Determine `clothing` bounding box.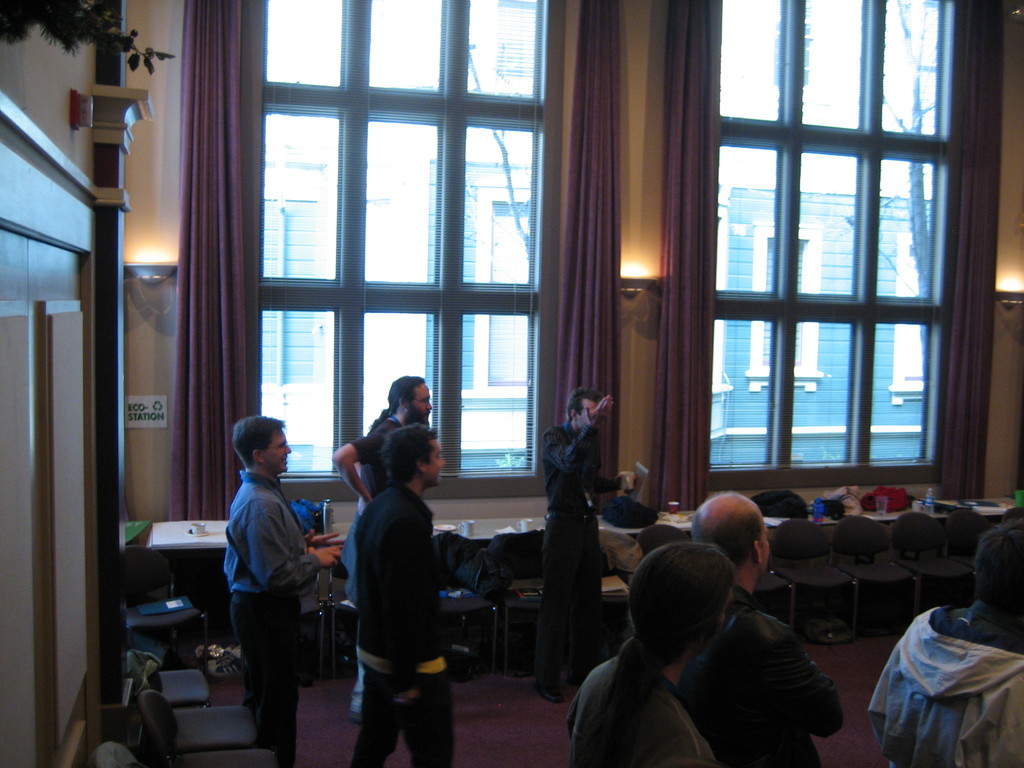
Determined: 355:408:397:484.
